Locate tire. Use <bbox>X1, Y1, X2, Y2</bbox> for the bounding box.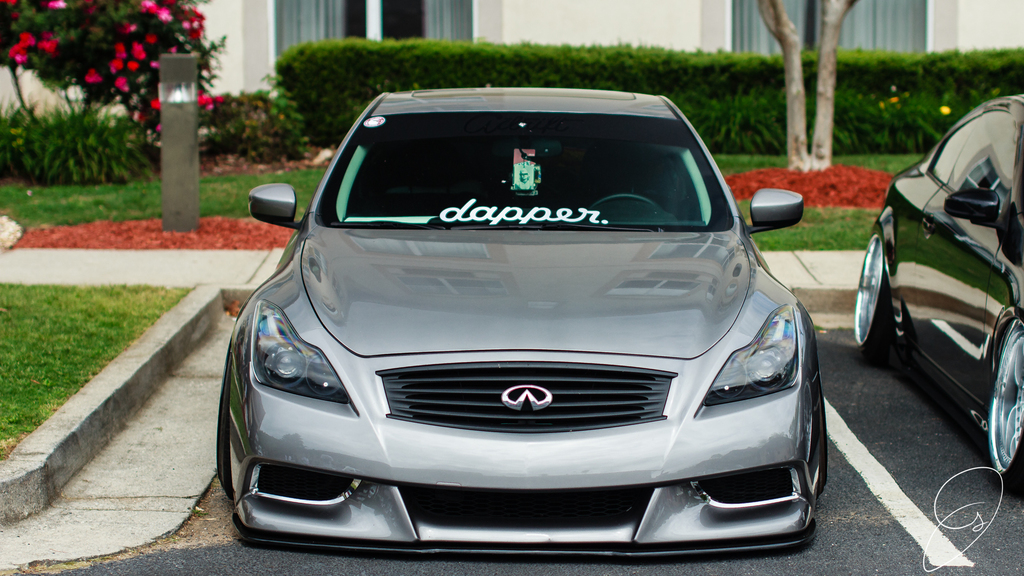
<bbox>852, 228, 883, 352</bbox>.
